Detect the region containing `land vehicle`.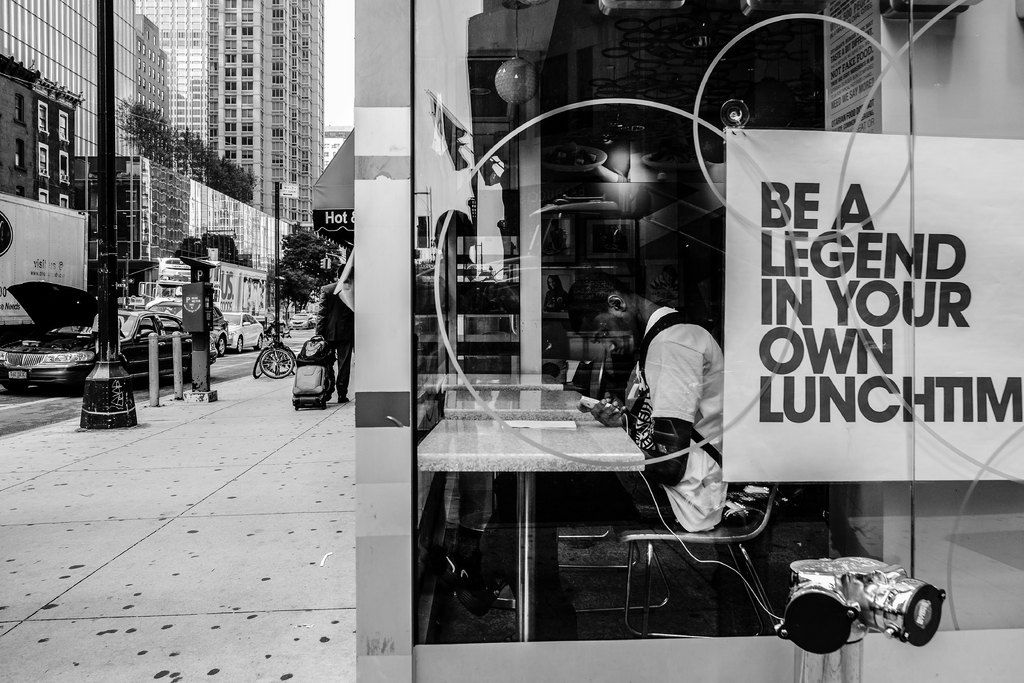
Rect(81, 309, 193, 379).
